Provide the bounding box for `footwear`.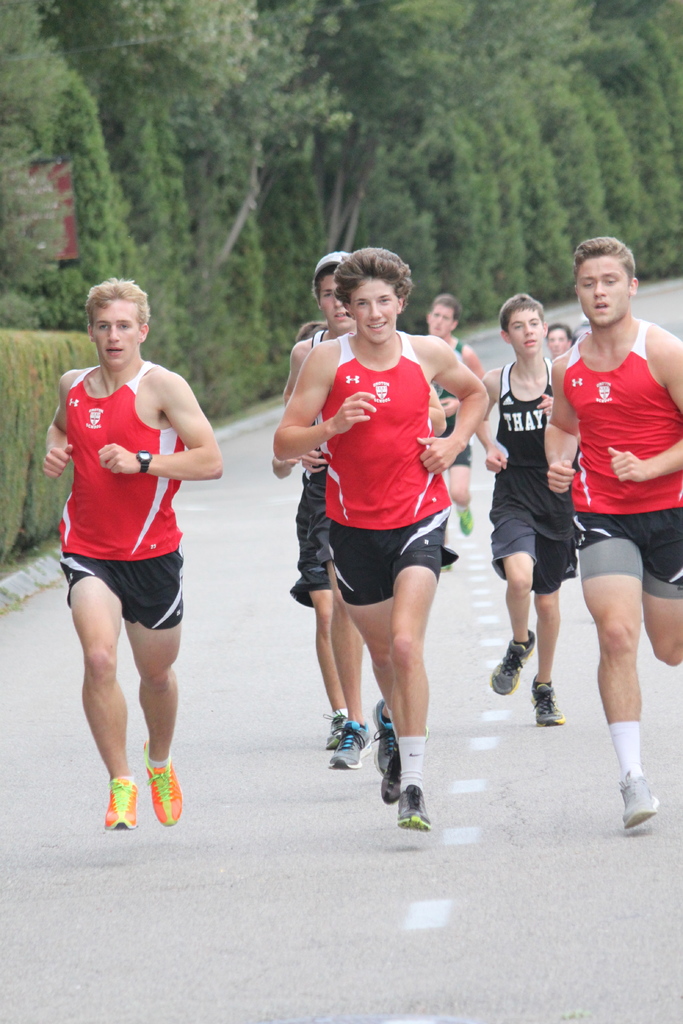
l=314, t=706, r=342, b=748.
